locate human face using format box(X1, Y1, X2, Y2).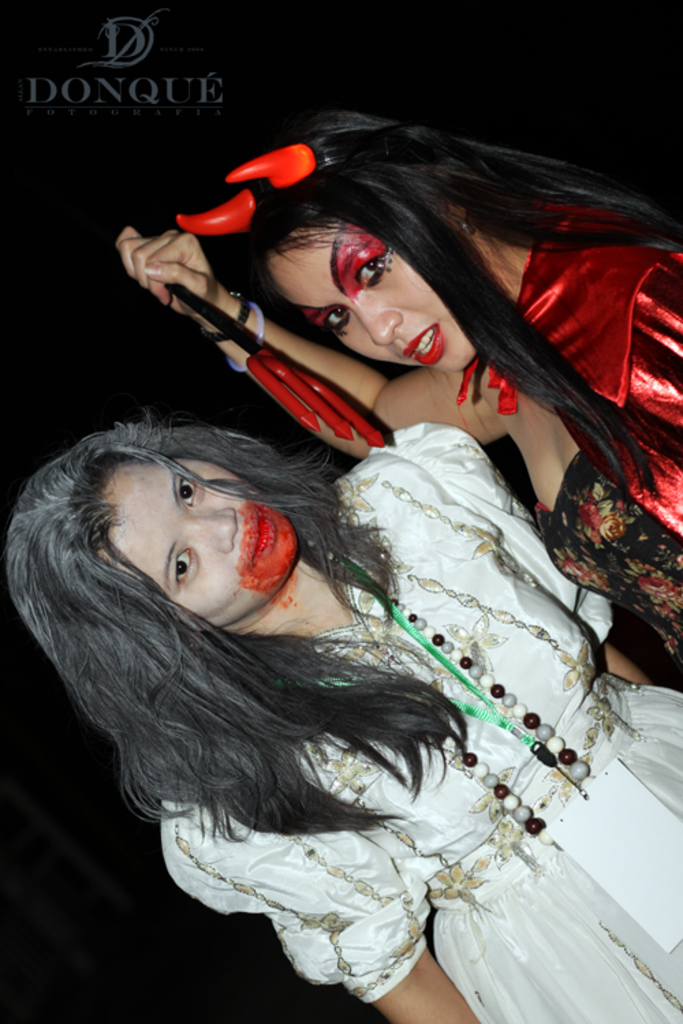
box(264, 216, 484, 370).
